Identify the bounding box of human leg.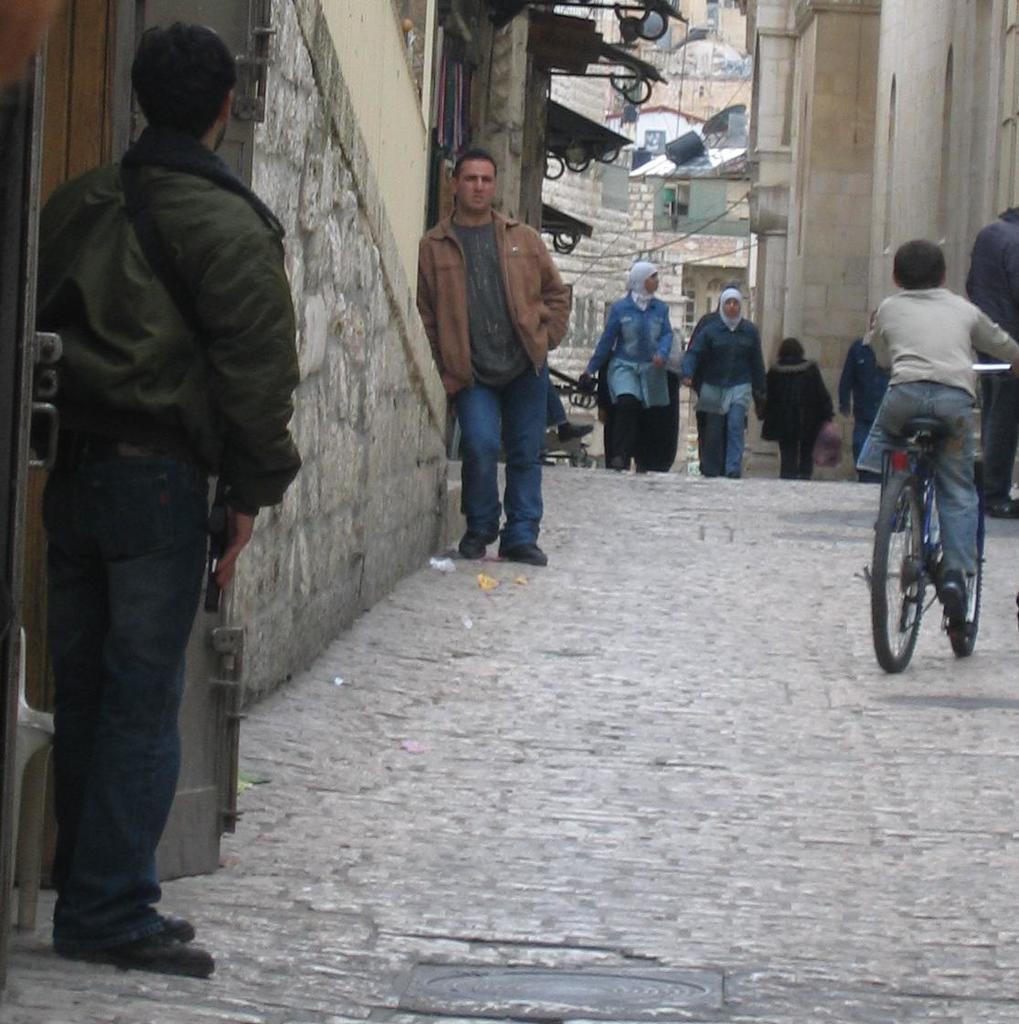
799, 423, 818, 473.
